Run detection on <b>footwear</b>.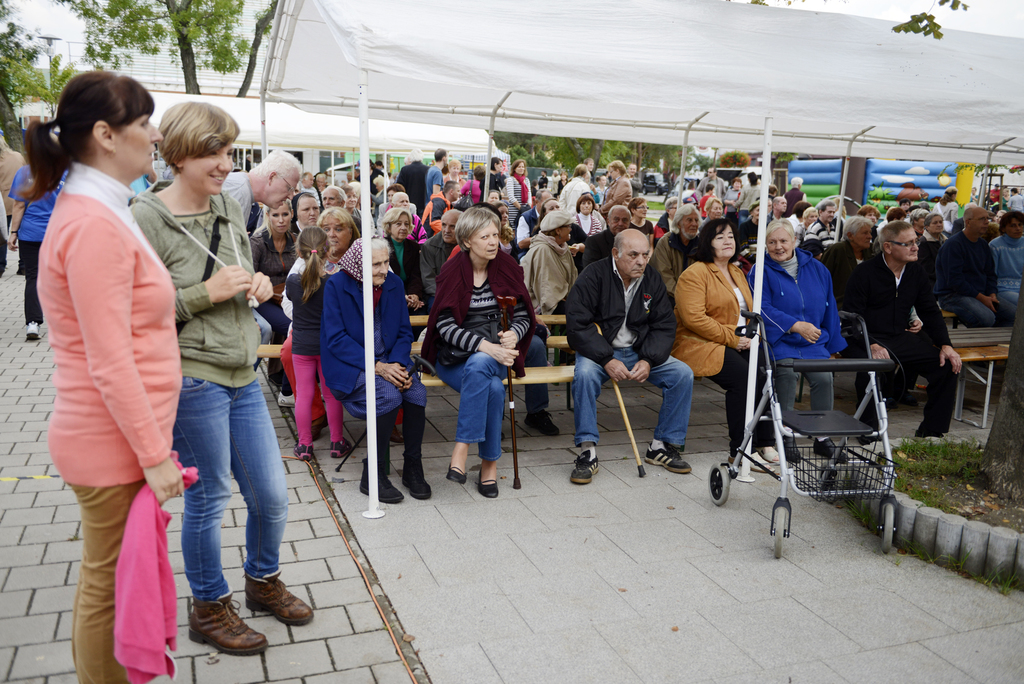
Result: 524/413/568/439.
